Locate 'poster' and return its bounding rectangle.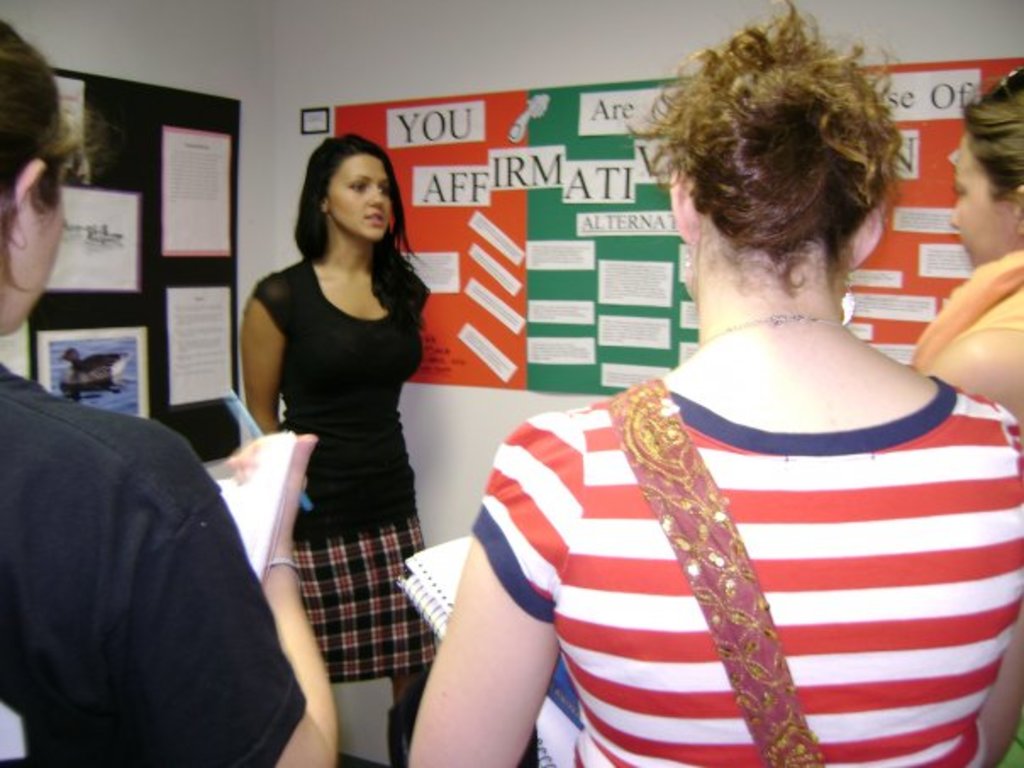
x1=2 y1=317 x2=29 y2=376.
